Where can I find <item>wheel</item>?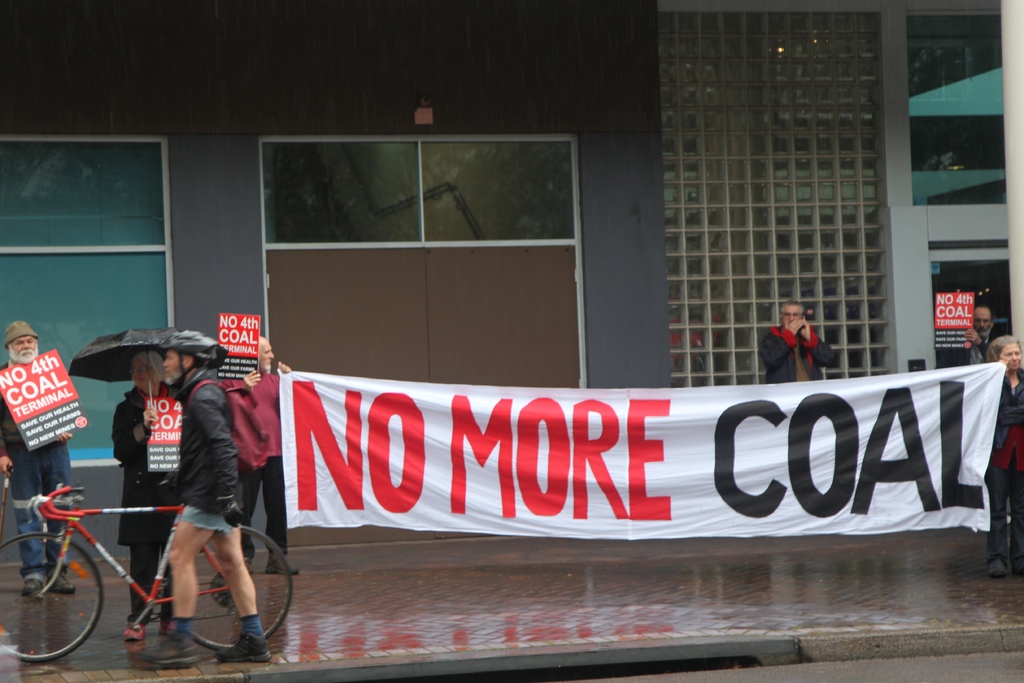
You can find it at x1=191 y1=528 x2=294 y2=650.
